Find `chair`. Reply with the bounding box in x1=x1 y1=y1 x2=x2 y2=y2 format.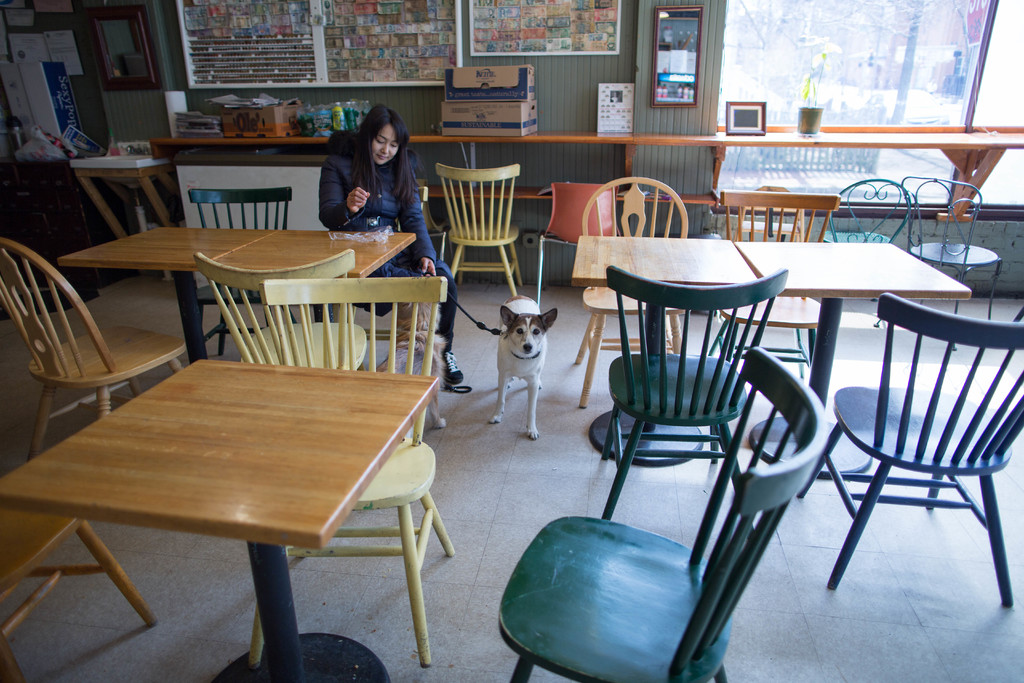
x1=825 y1=181 x2=897 y2=266.
